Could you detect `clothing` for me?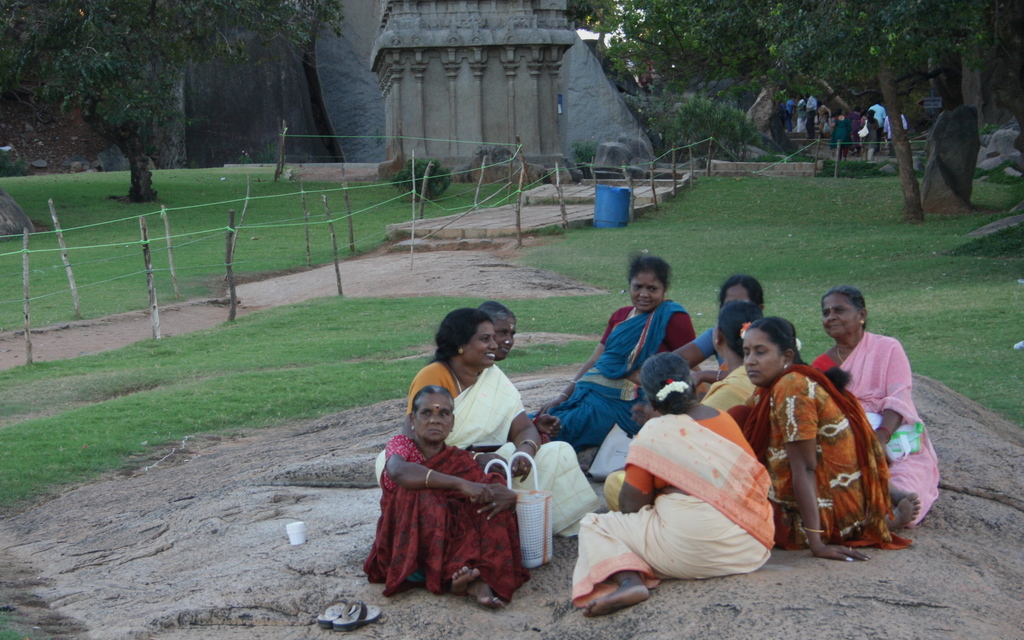
Detection result: <box>604,360,748,522</box>.
